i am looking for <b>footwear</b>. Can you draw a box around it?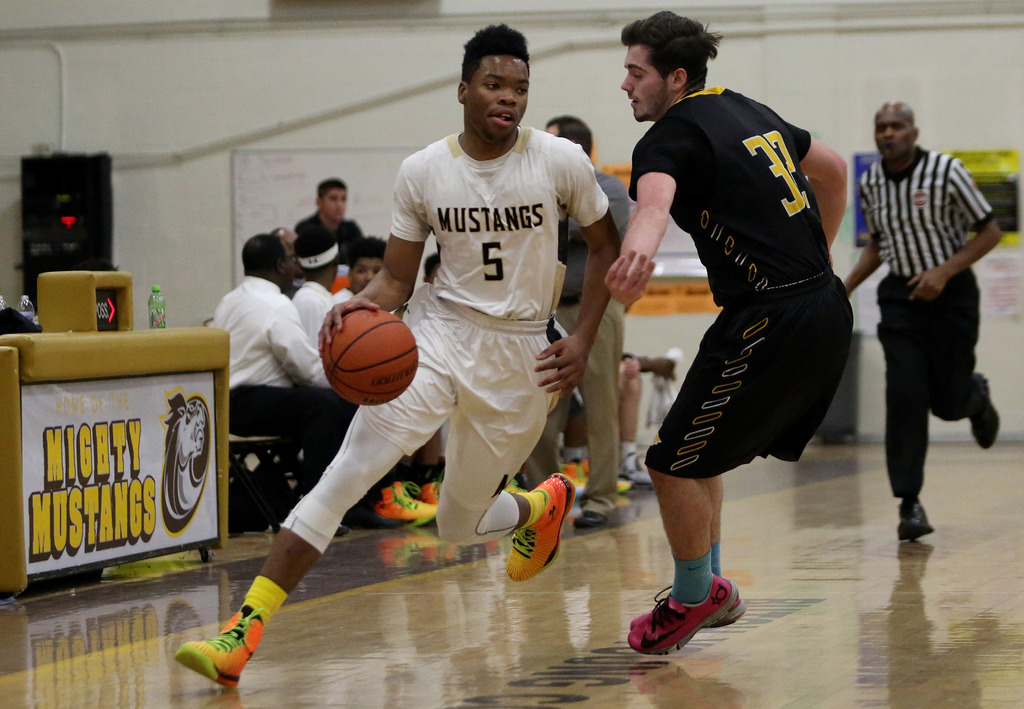
Sure, the bounding box is 171 607 266 688.
